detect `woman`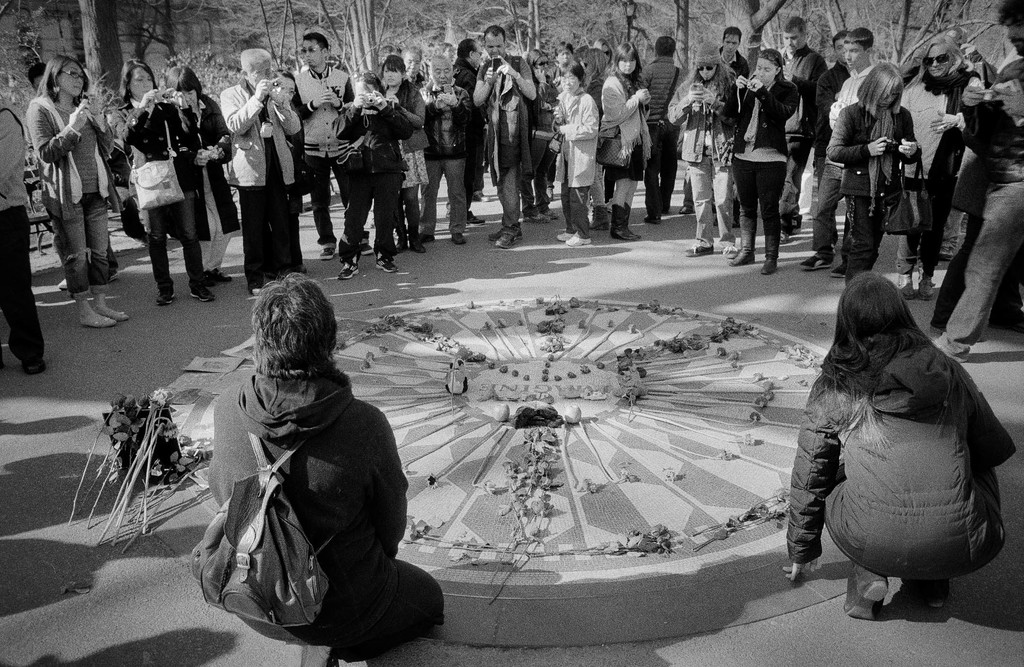
794:233:1010:625
